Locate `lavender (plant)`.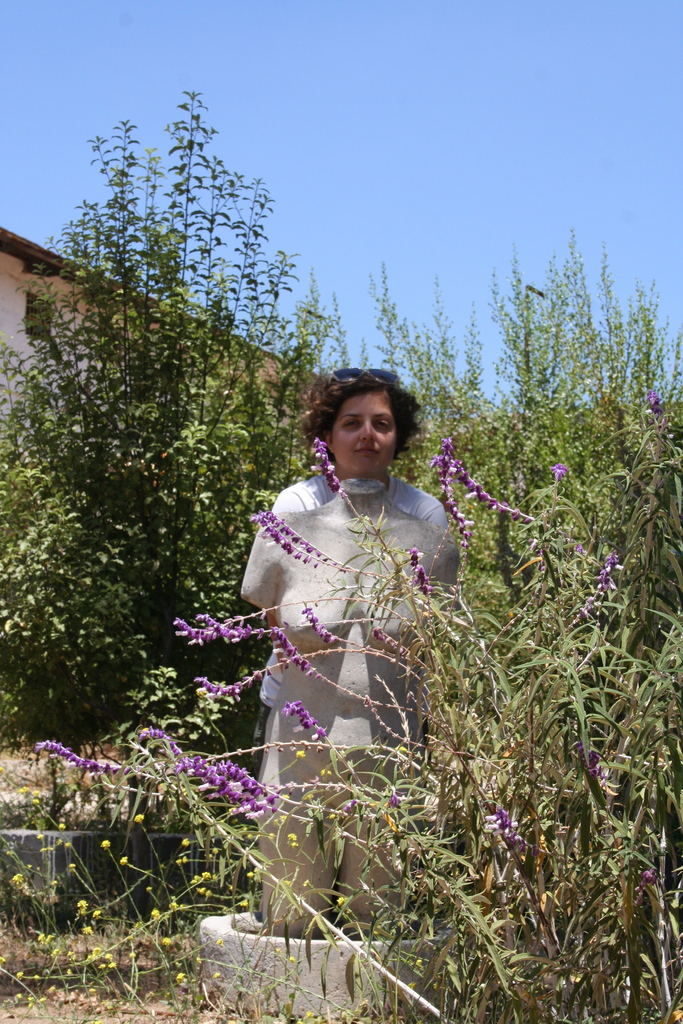
Bounding box: bbox=[284, 696, 324, 747].
